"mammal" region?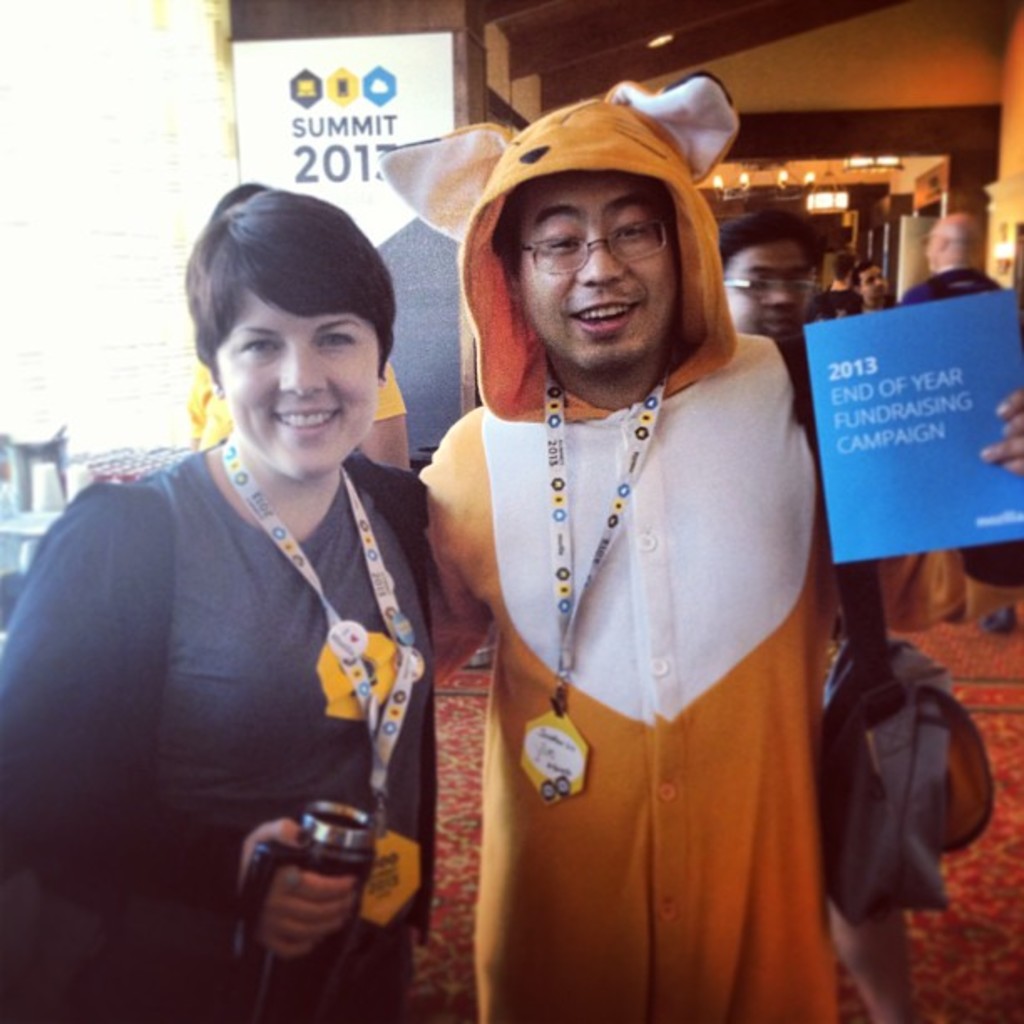
Rect(893, 207, 1001, 619)
